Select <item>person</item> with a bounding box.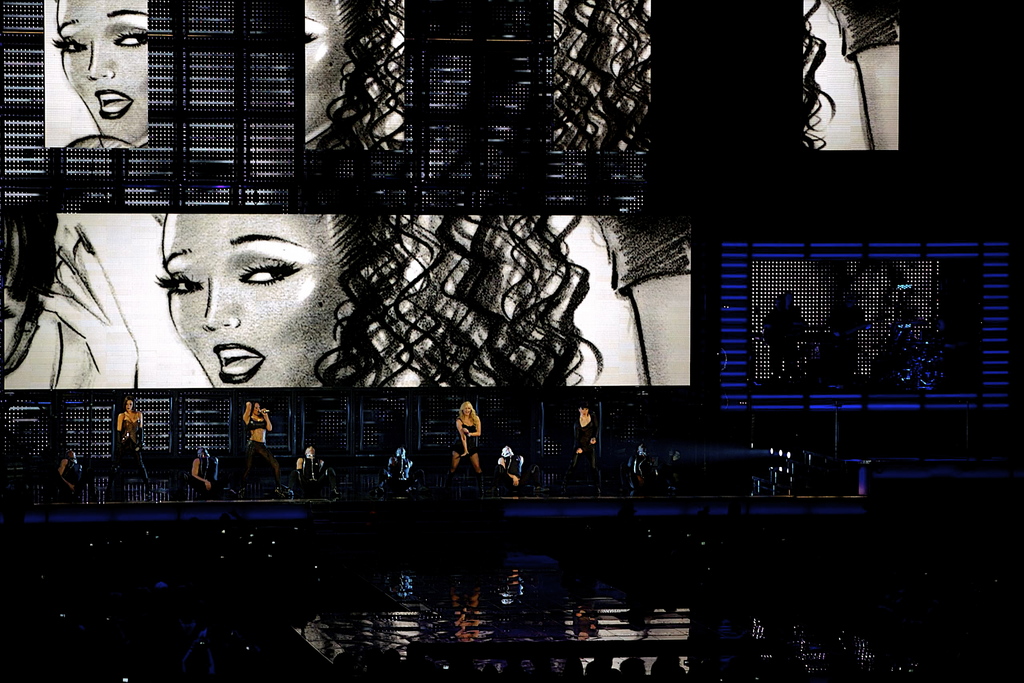
[left=115, top=397, right=156, bottom=491].
